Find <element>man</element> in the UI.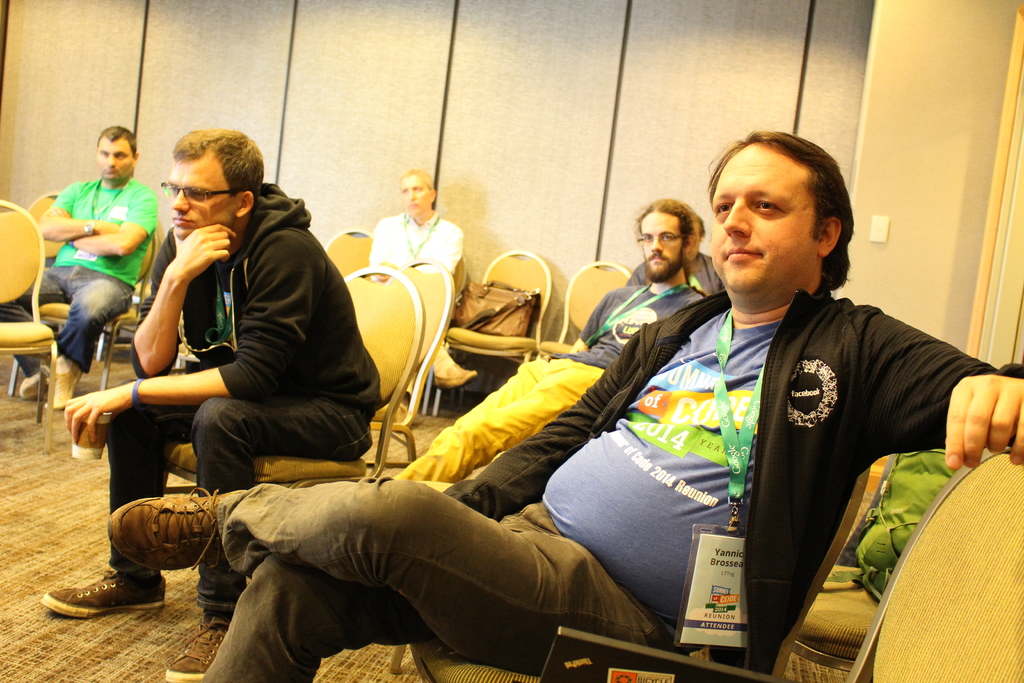
UI element at rect(95, 129, 374, 564).
